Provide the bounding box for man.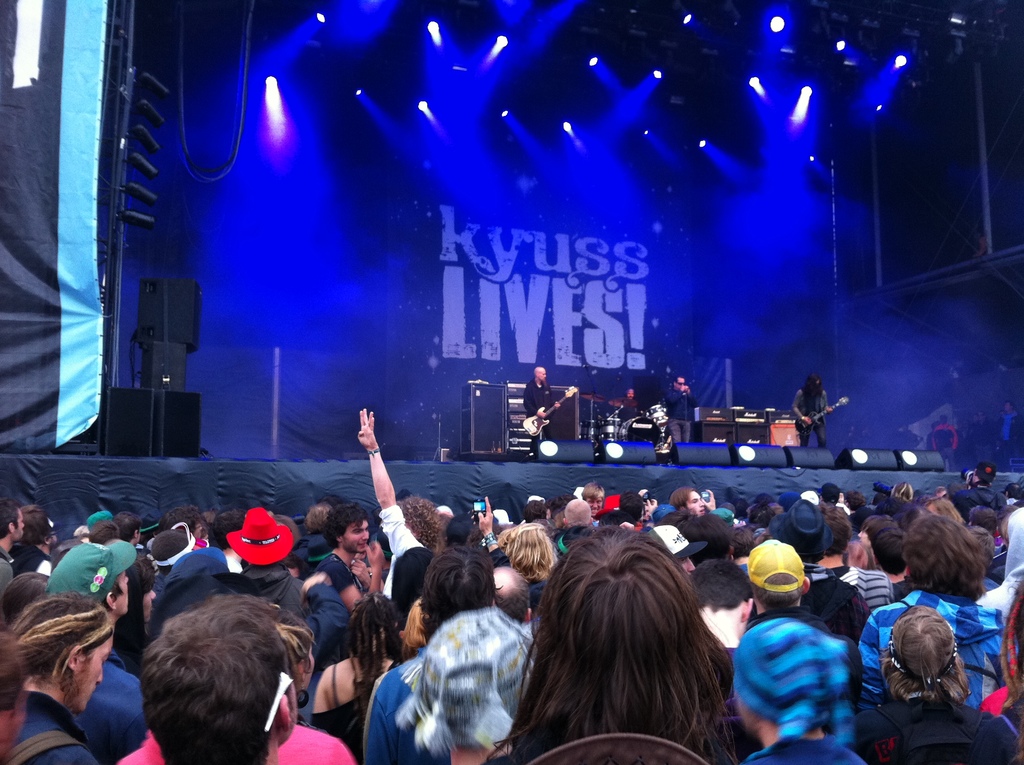
pyautogui.locateOnScreen(522, 499, 551, 522).
